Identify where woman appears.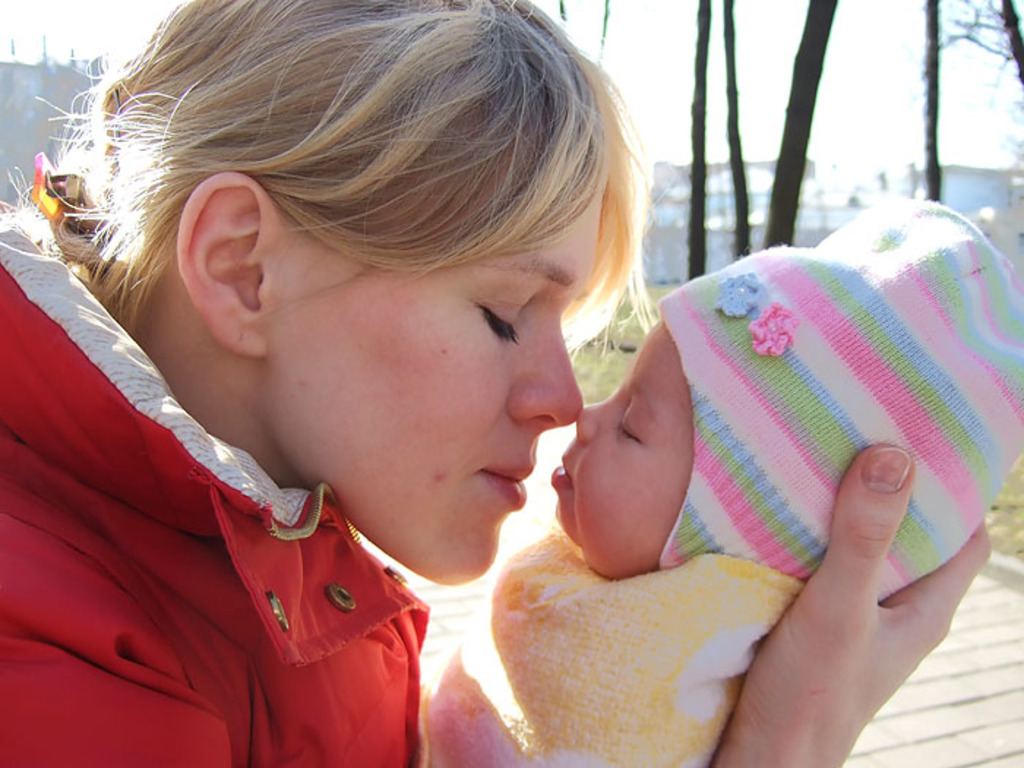
Appears at (0,0,1006,767).
